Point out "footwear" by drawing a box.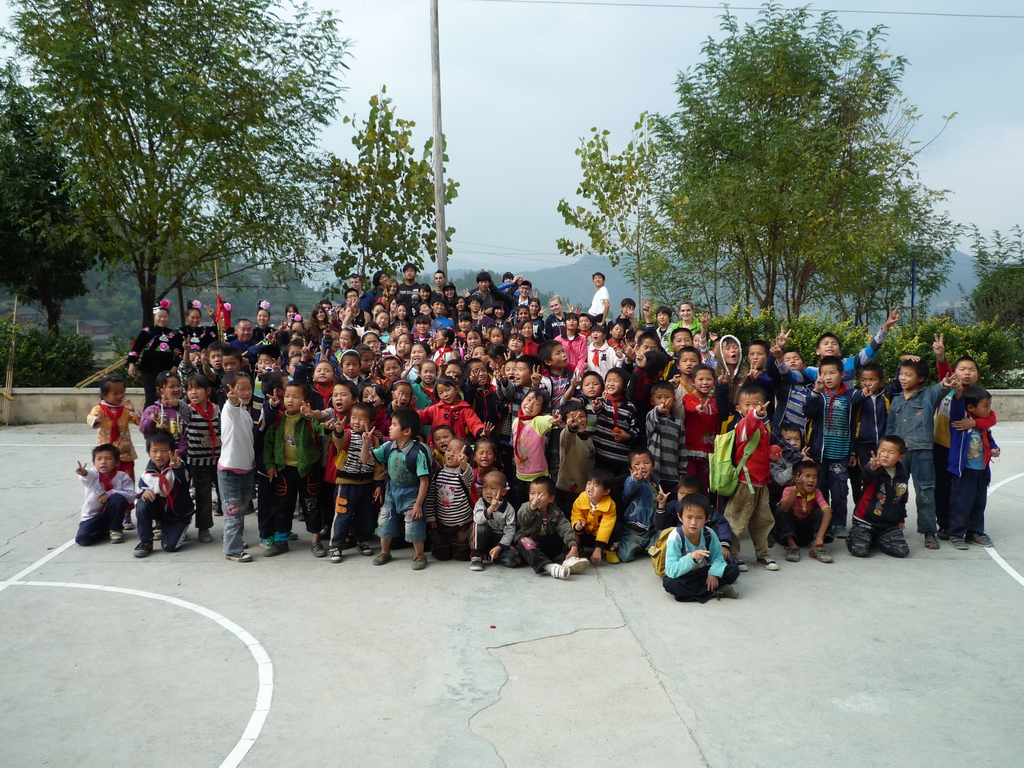
box=[263, 541, 289, 556].
